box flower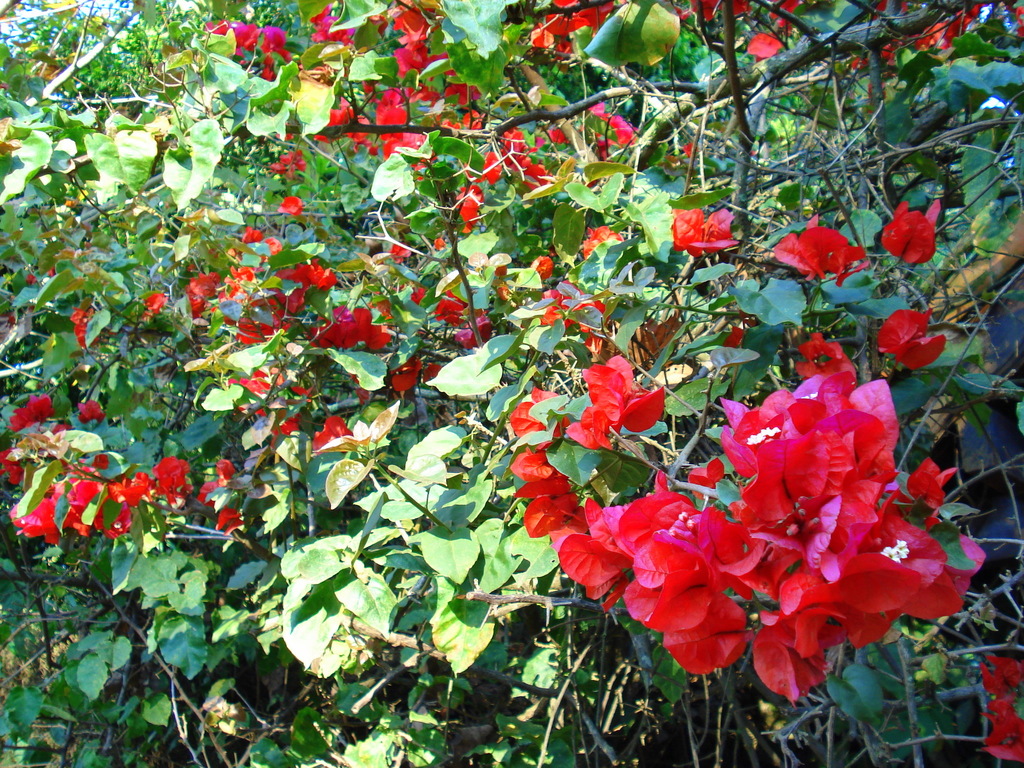
387/356/423/388
